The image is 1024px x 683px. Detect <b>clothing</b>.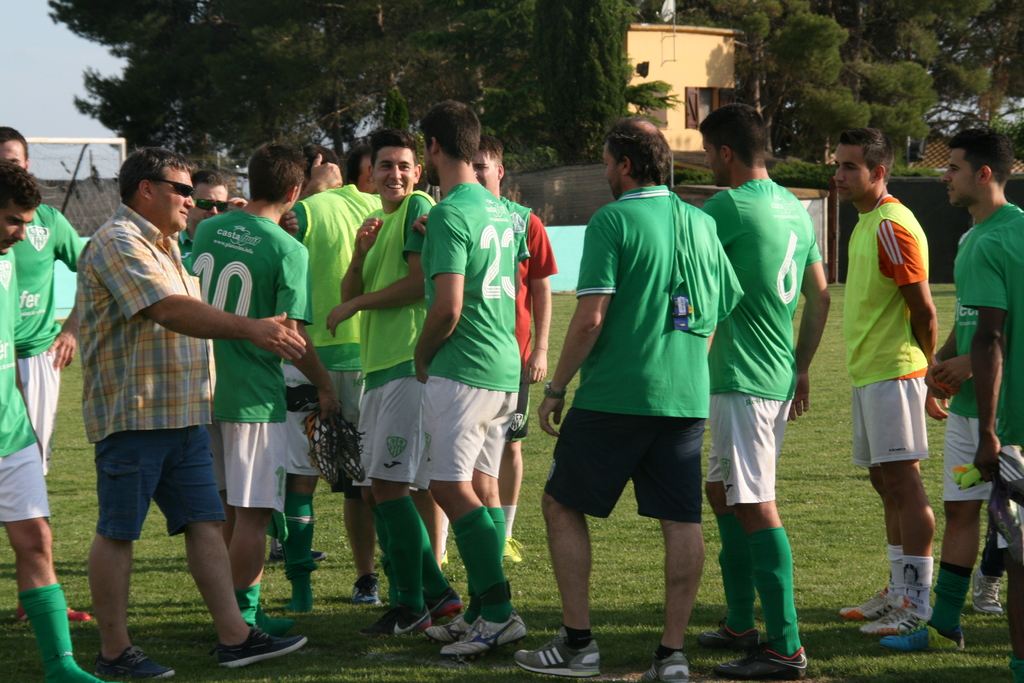
Detection: (285, 174, 426, 467).
